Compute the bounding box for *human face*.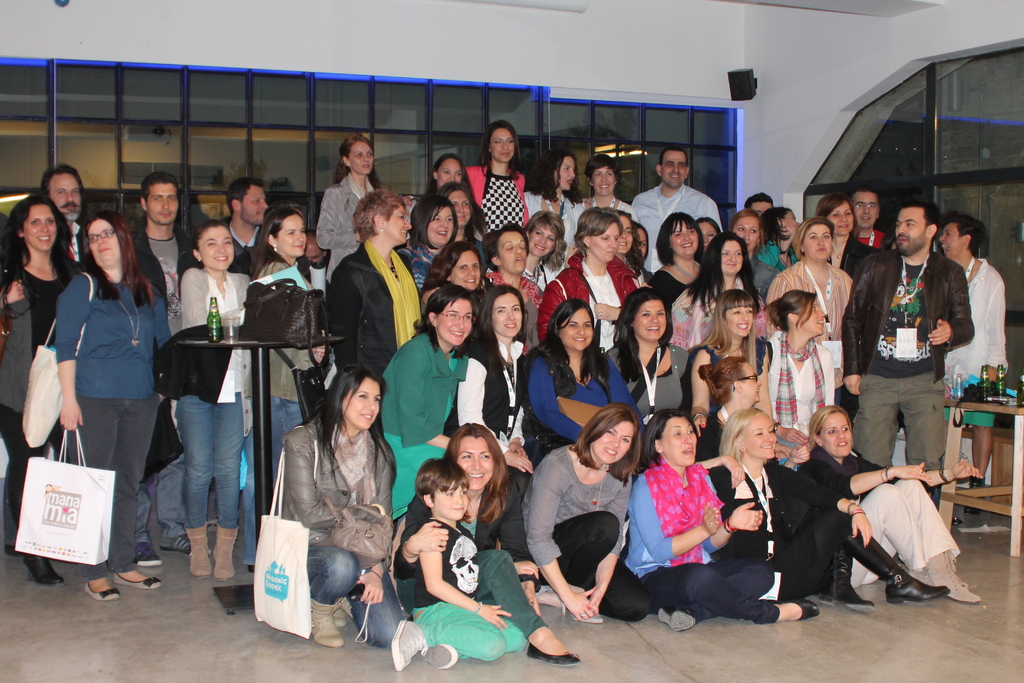
l=46, t=171, r=83, b=220.
